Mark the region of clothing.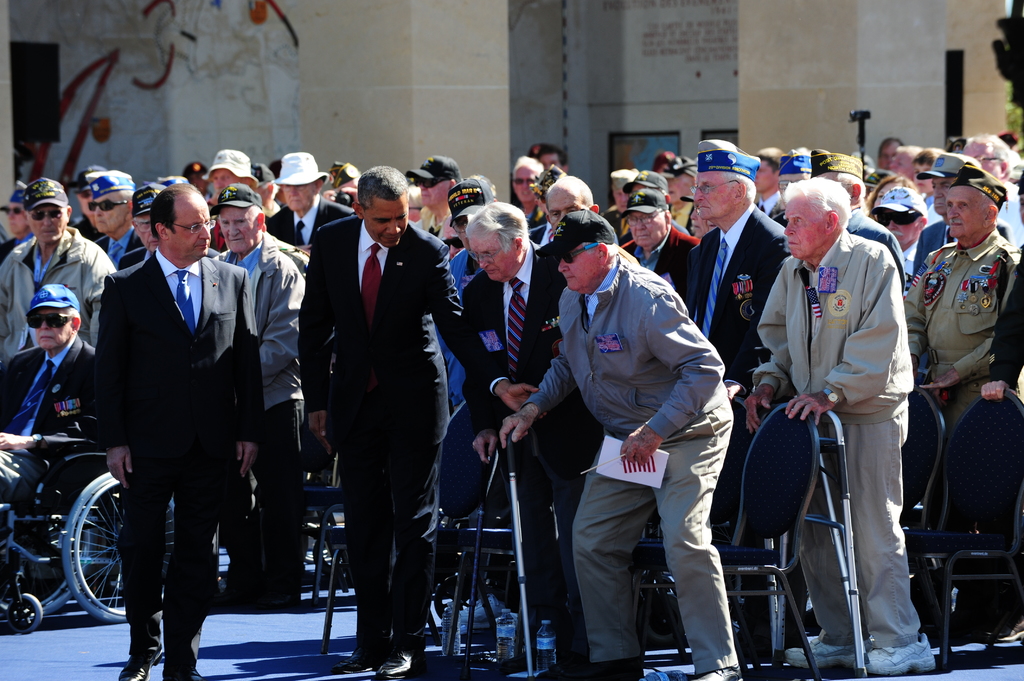
Region: l=442, t=247, r=575, b=669.
